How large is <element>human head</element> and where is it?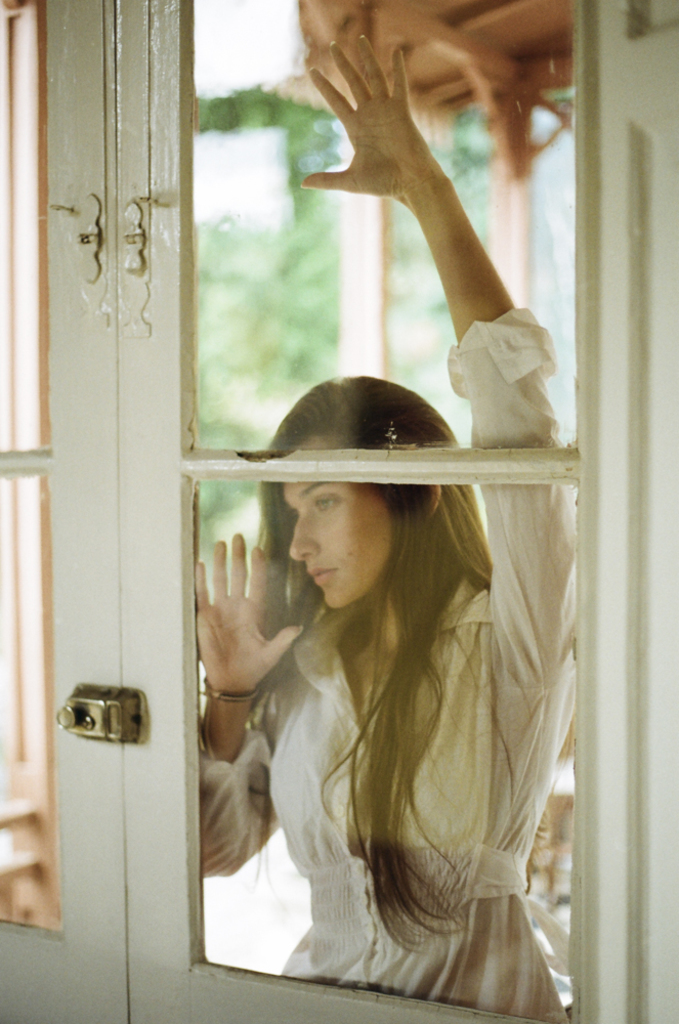
Bounding box: bbox(242, 378, 507, 947).
